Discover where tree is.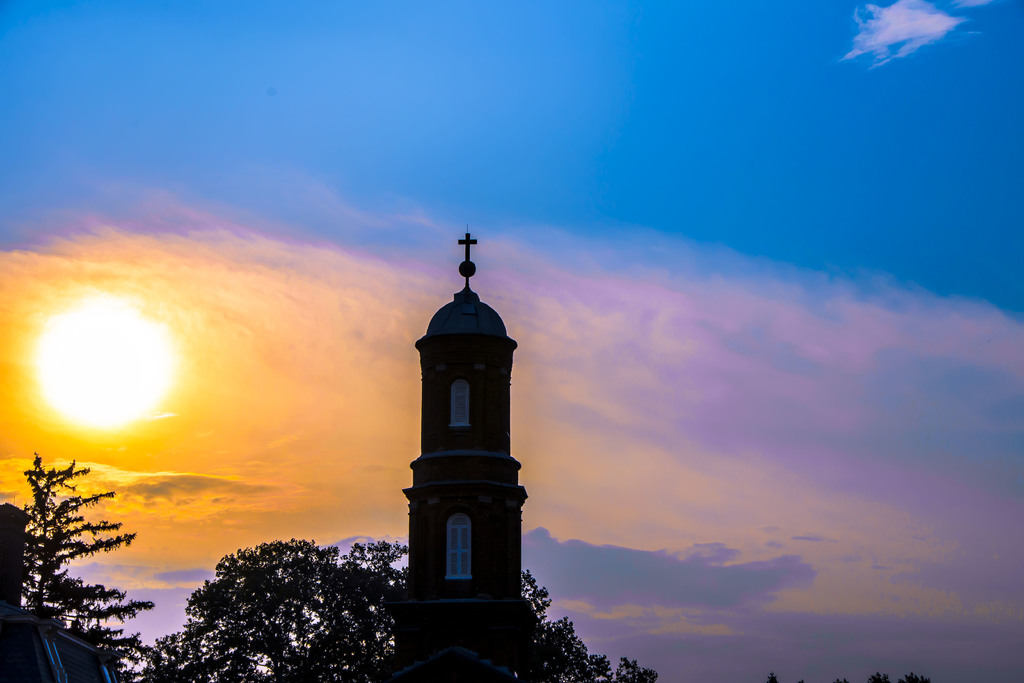
Discovered at x1=4, y1=450, x2=131, y2=648.
